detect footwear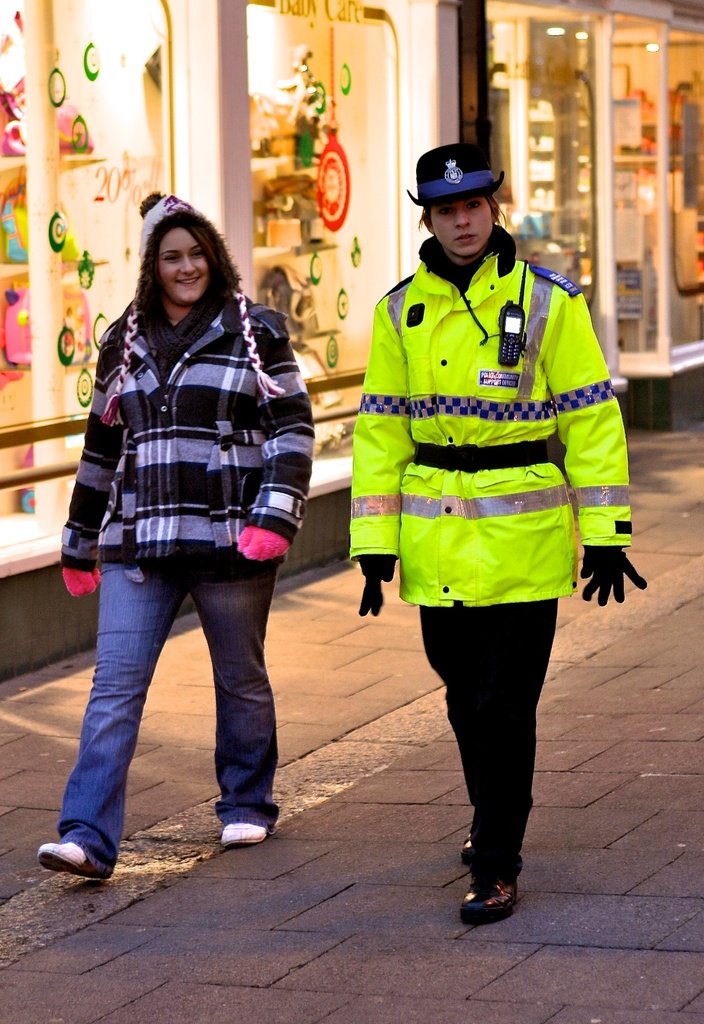
crop(221, 820, 272, 848)
